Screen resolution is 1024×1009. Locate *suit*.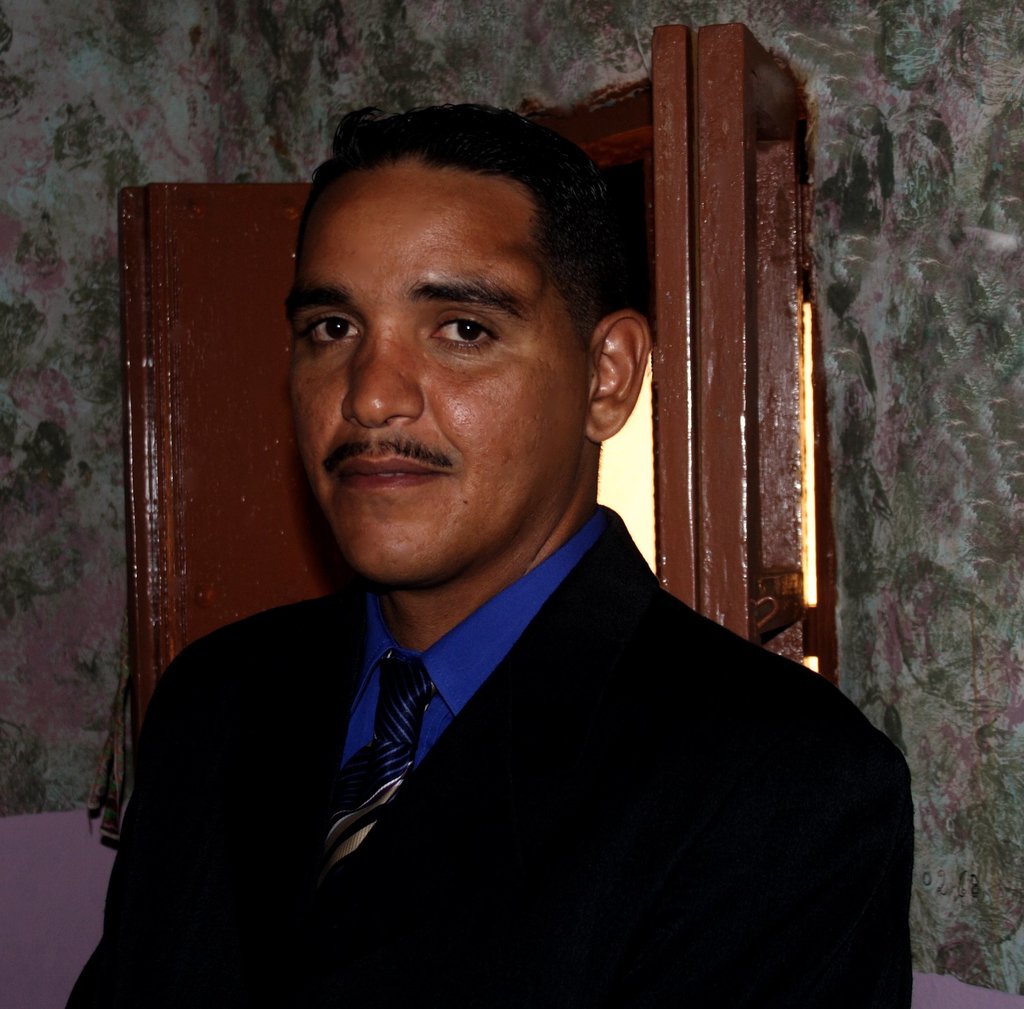
(70, 433, 945, 975).
